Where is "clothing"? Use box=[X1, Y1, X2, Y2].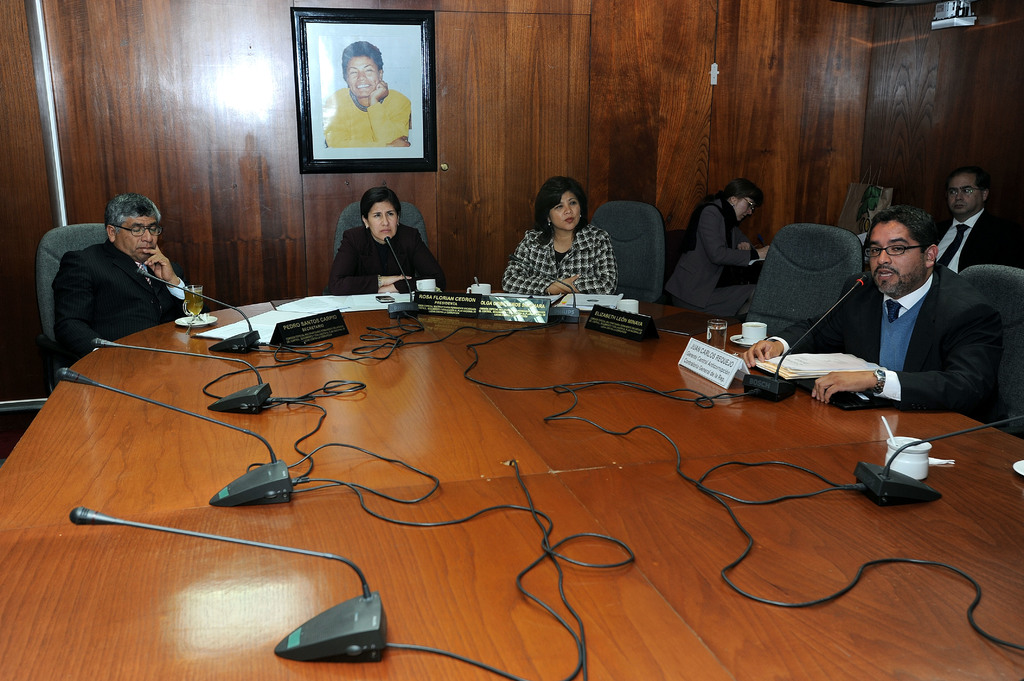
box=[674, 195, 755, 321].
